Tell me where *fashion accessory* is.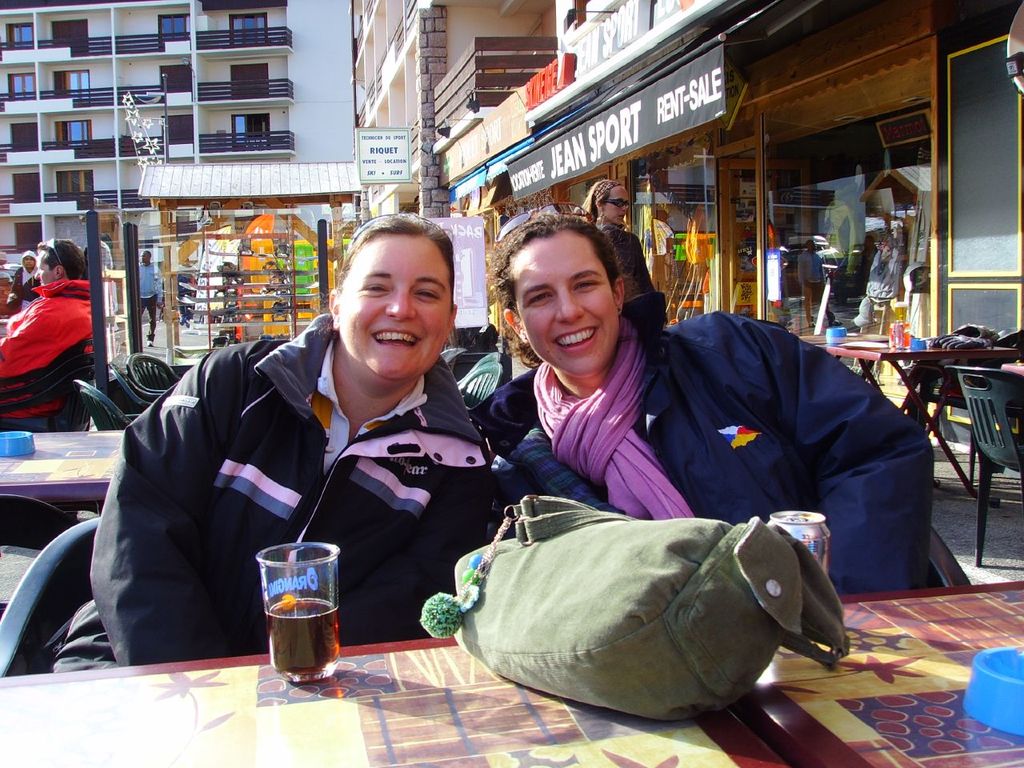
*fashion accessory* is at 407:478:844:730.
